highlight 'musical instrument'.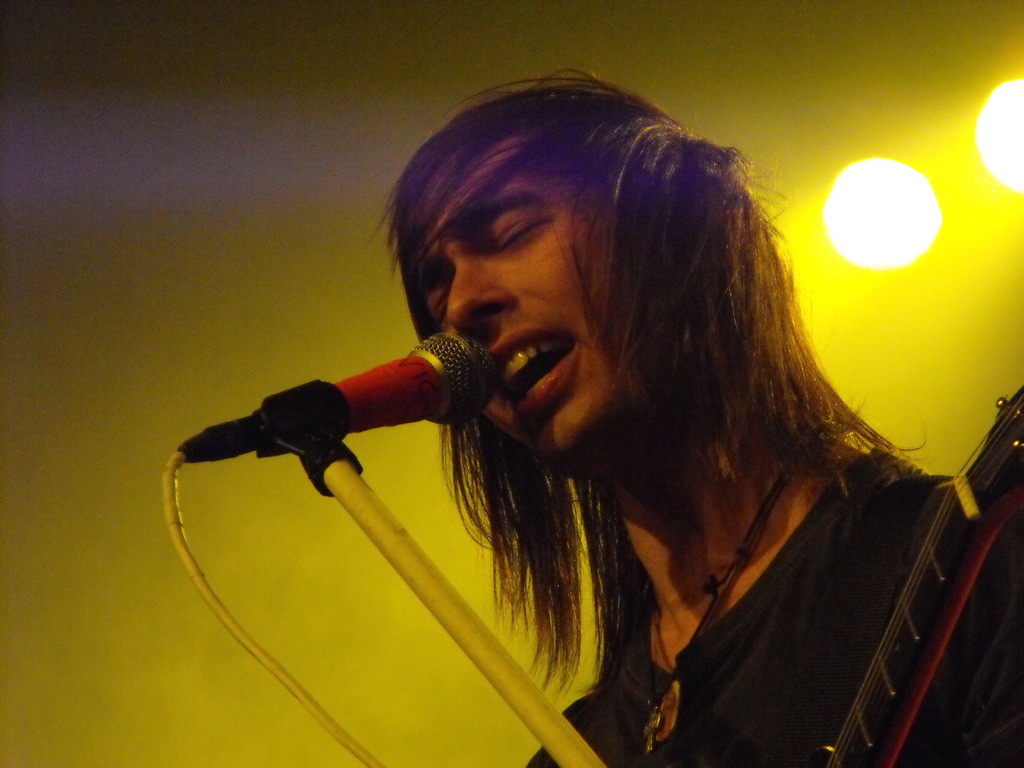
Highlighted region: BBox(828, 375, 1023, 767).
